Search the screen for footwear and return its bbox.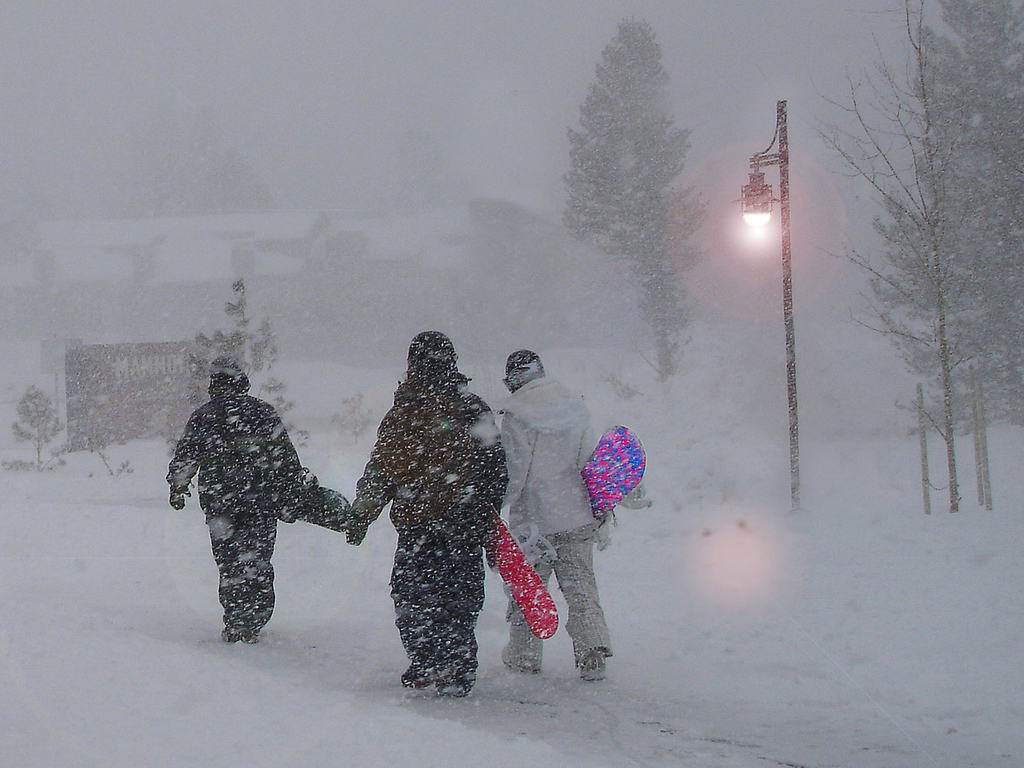
Found: [227,584,250,636].
